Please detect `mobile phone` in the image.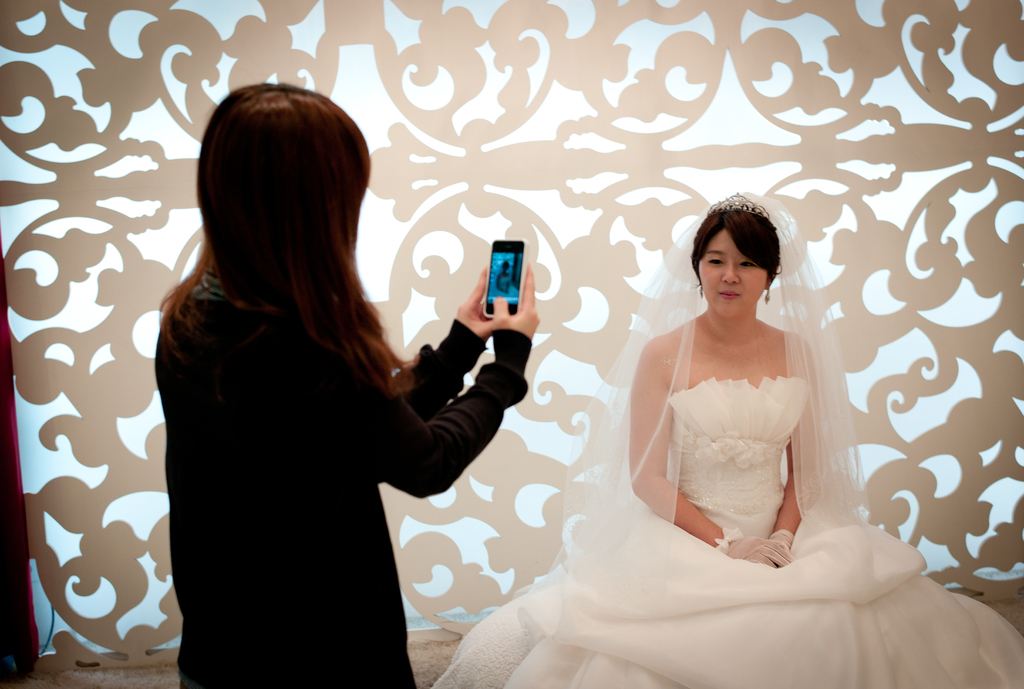
x1=463, y1=236, x2=531, y2=362.
